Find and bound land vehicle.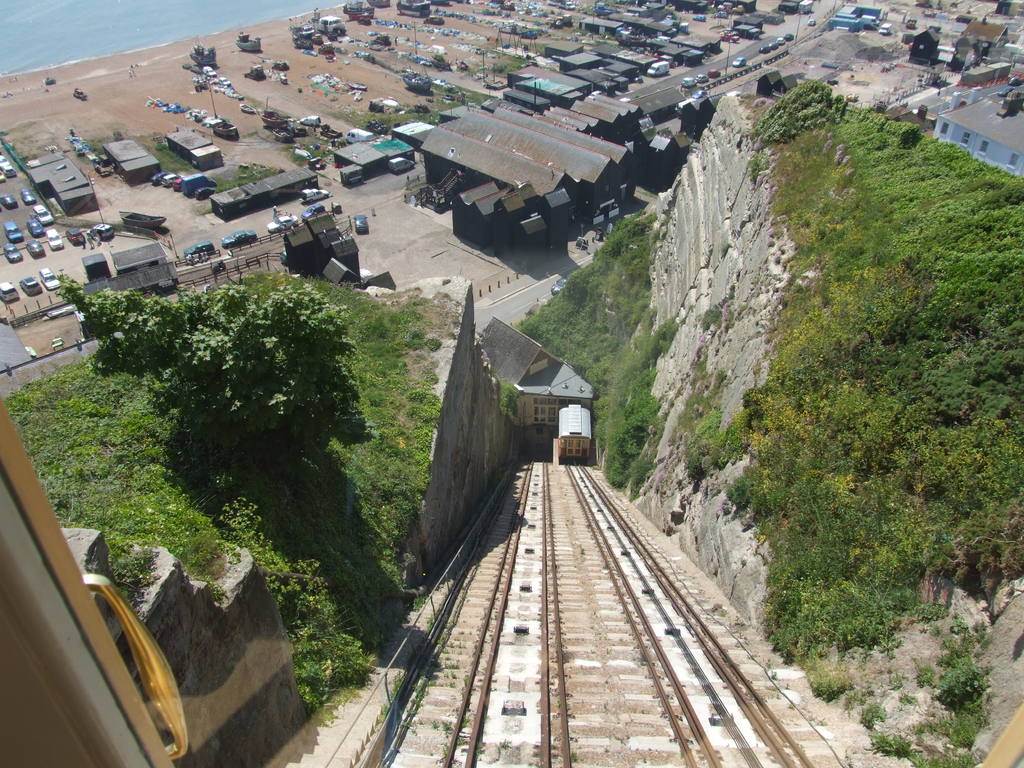
Bound: 0, 195, 17, 208.
